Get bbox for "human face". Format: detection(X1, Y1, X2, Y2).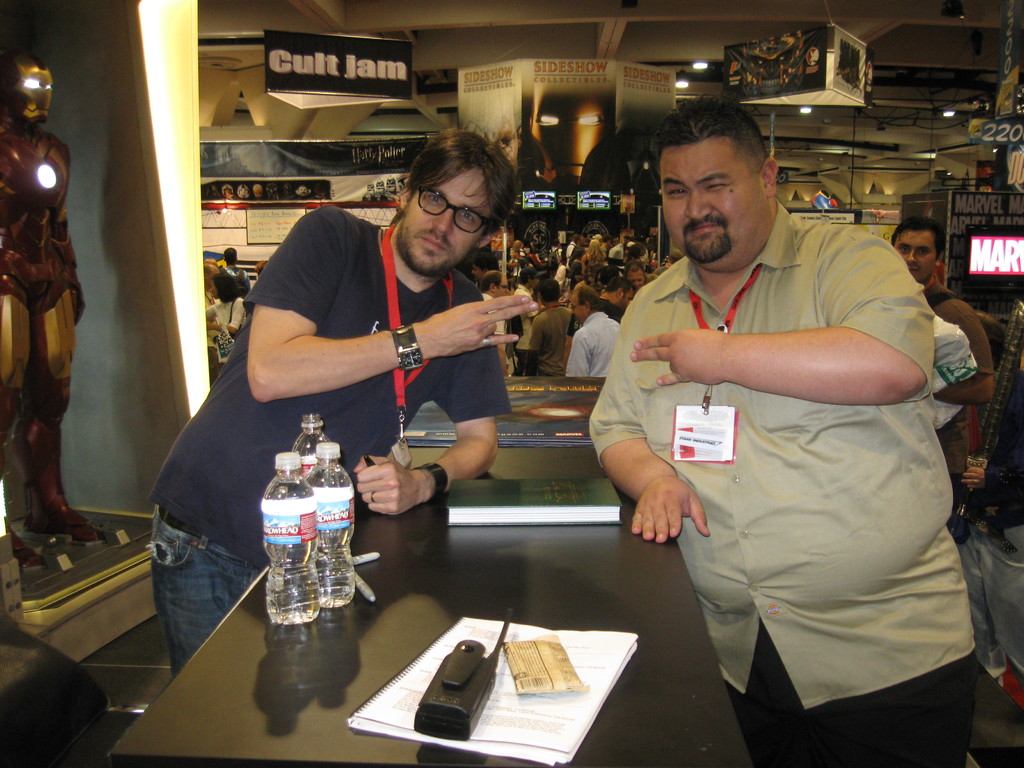
detection(899, 232, 933, 280).
